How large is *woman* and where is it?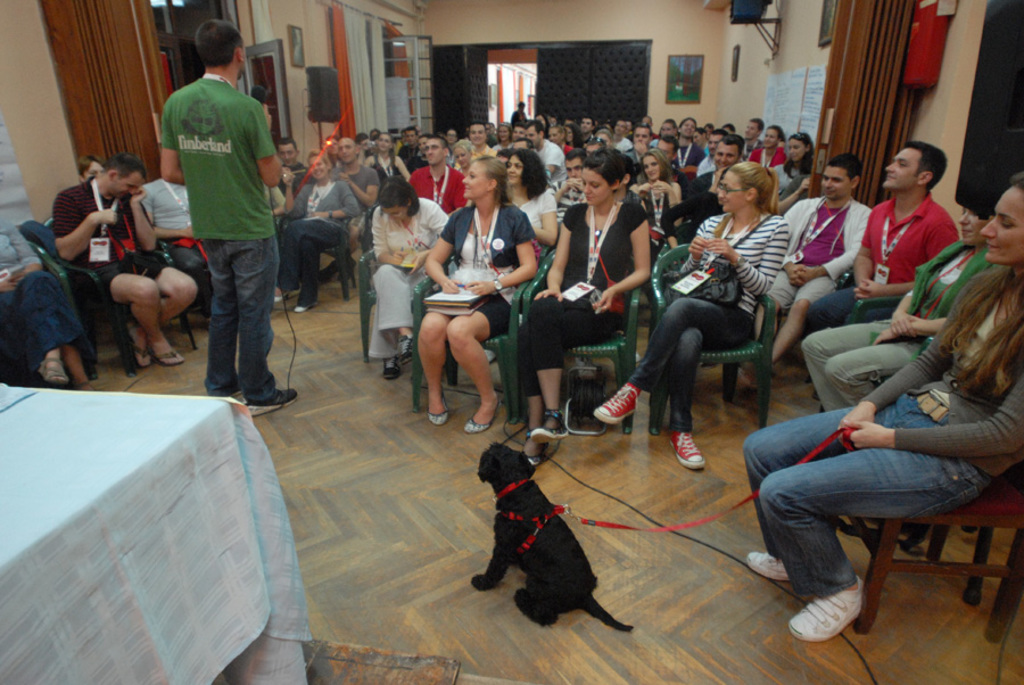
Bounding box: <box>642,151,795,461</box>.
